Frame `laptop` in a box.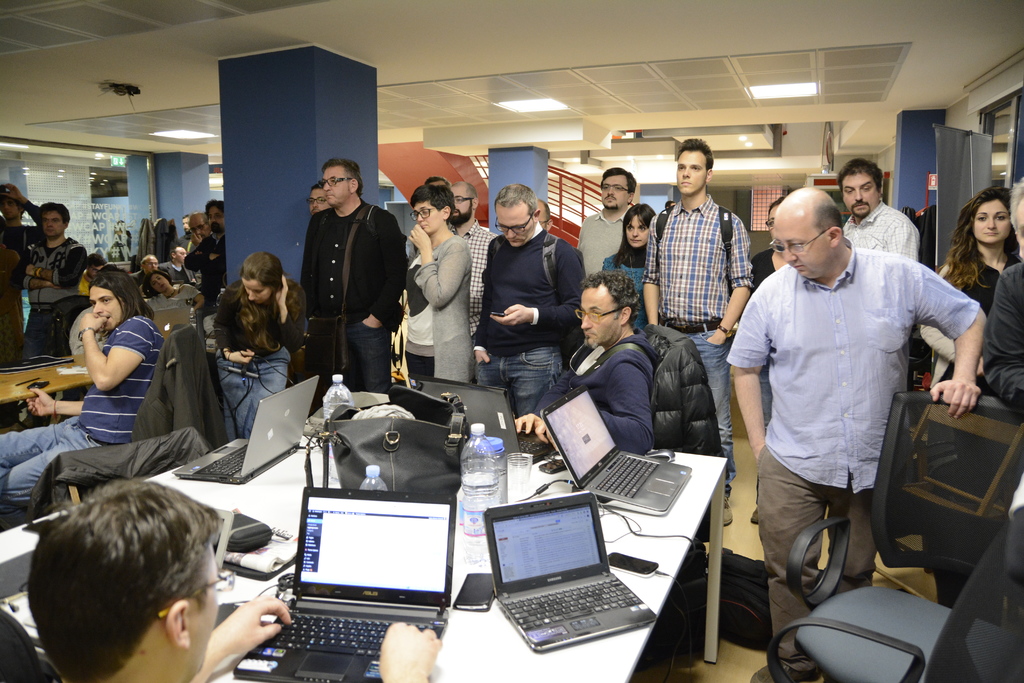
541, 384, 694, 520.
